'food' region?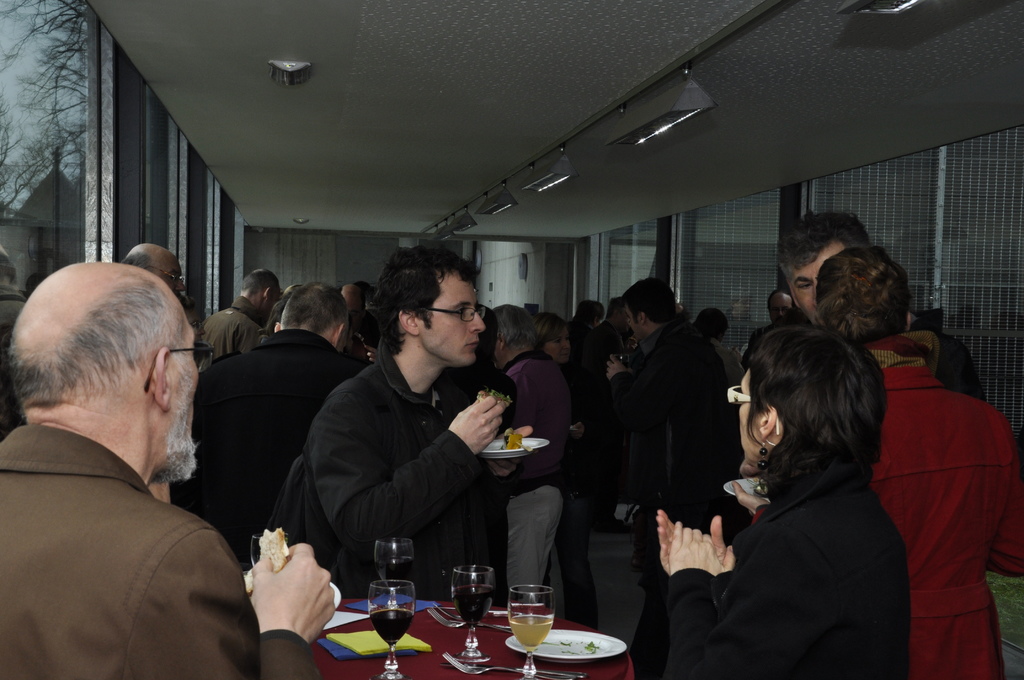
[477, 391, 513, 410]
